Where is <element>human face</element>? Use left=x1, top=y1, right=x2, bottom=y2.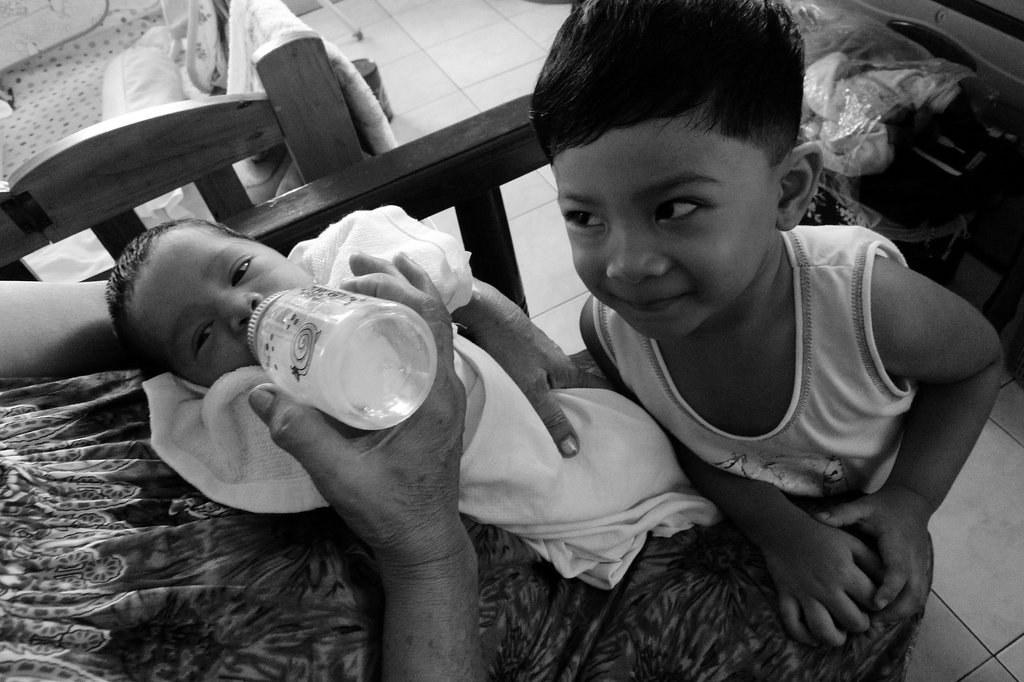
left=551, top=120, right=776, bottom=339.
